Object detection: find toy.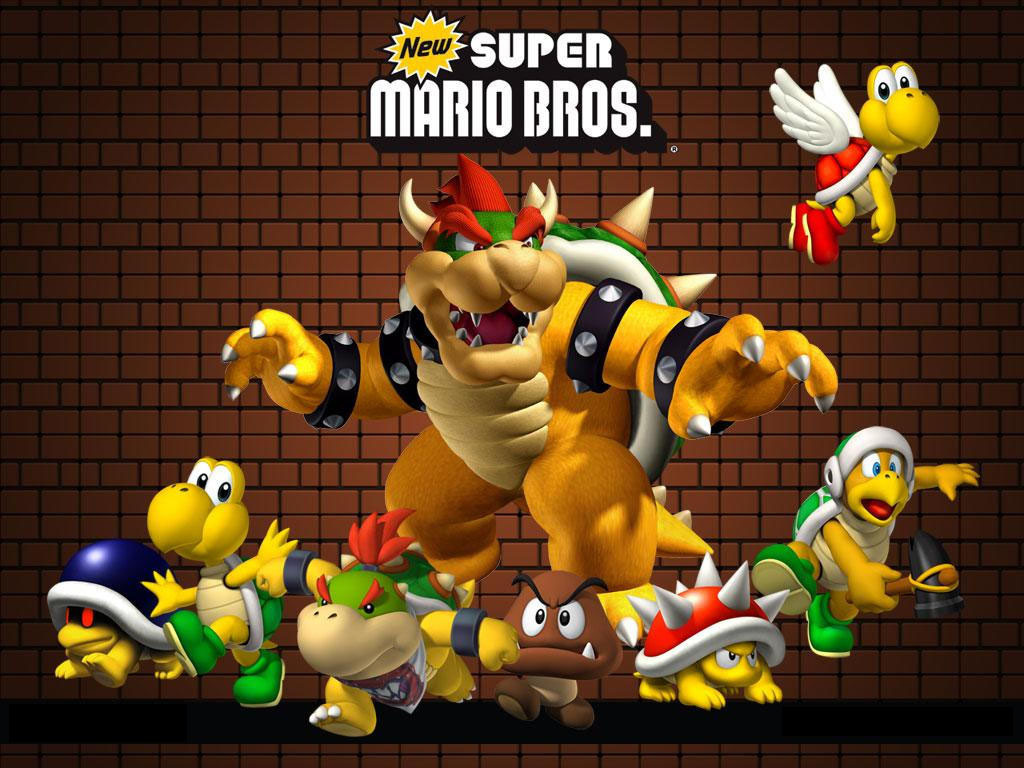
l=753, t=433, r=960, b=675.
